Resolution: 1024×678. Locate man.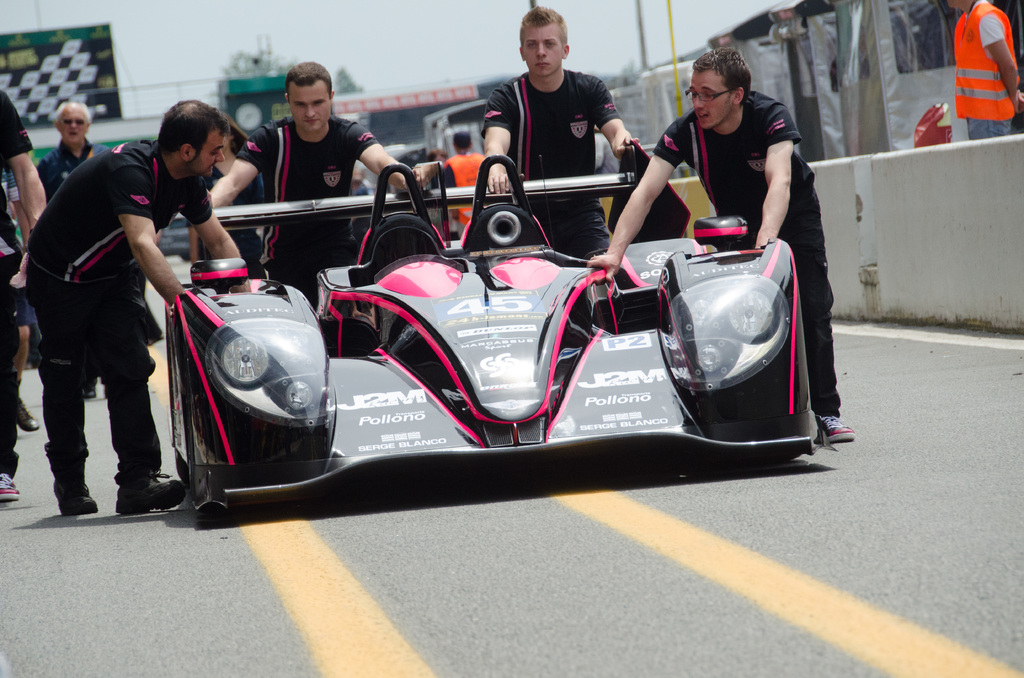
(588,46,856,448).
